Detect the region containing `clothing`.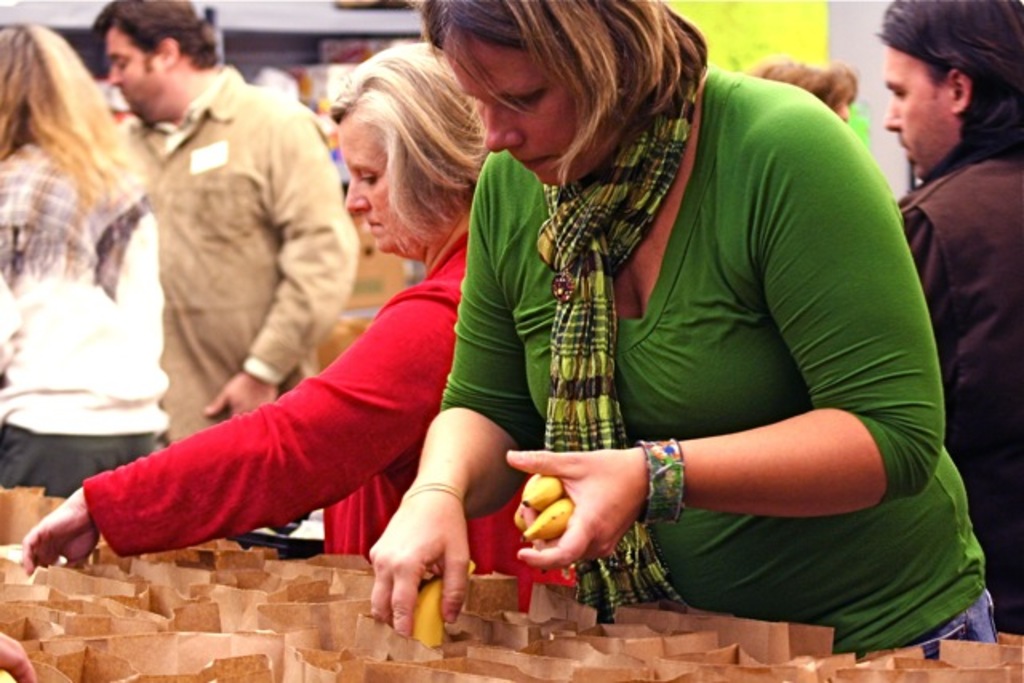
left=120, top=67, right=362, bottom=443.
